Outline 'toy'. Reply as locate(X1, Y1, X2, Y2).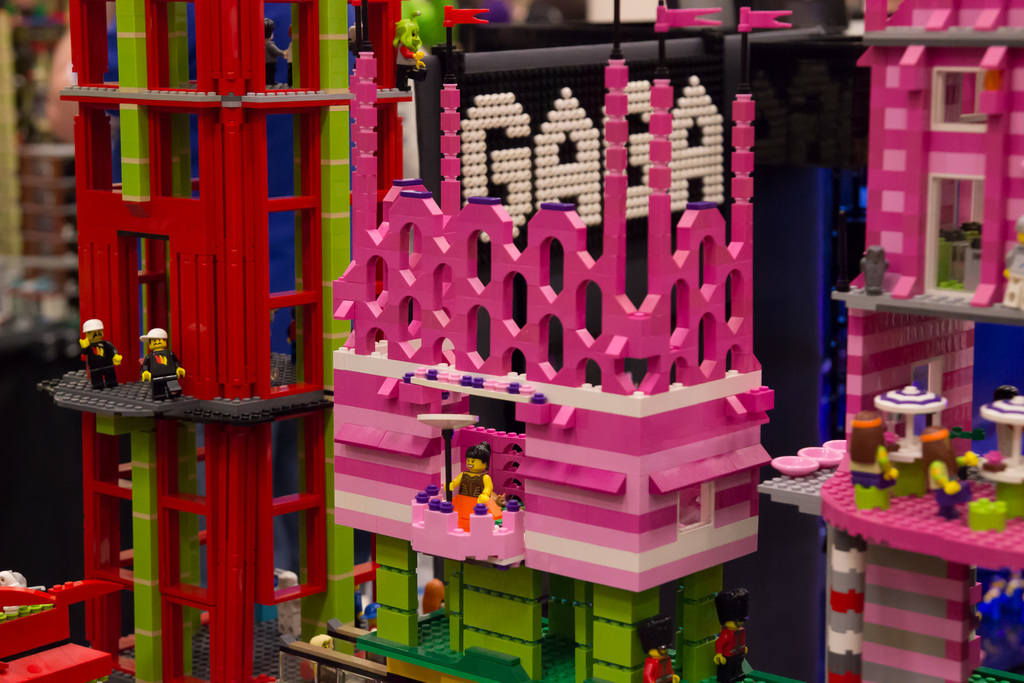
locate(37, 1, 486, 682).
